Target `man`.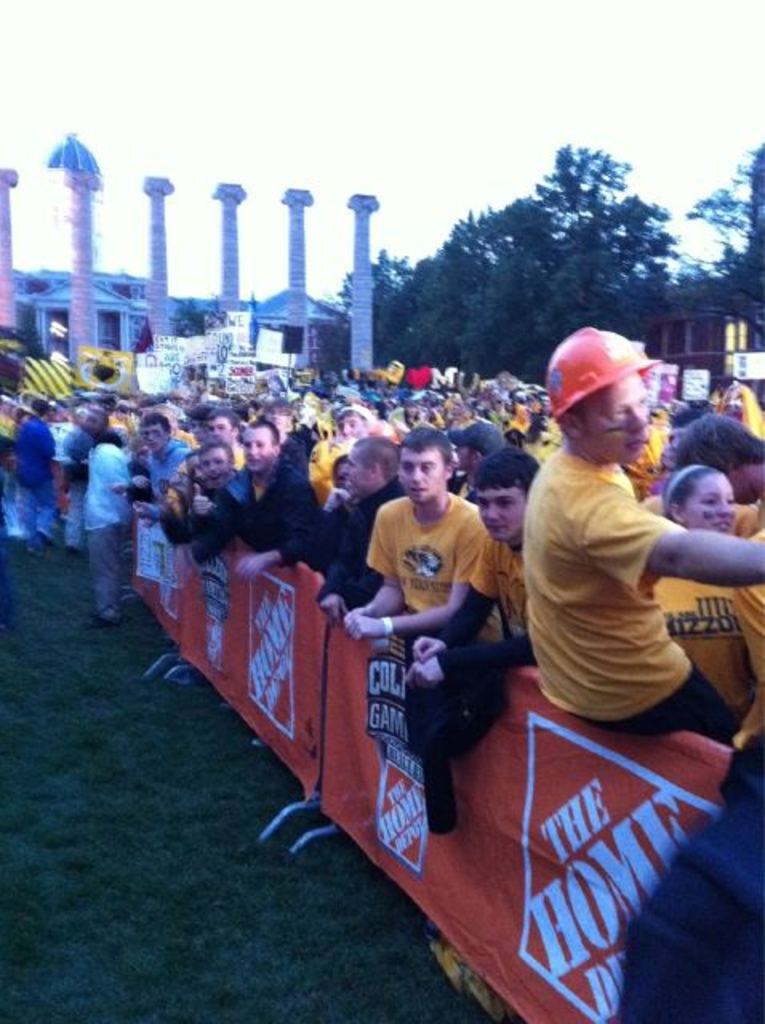
Target region: (left=405, top=446, right=533, bottom=691).
